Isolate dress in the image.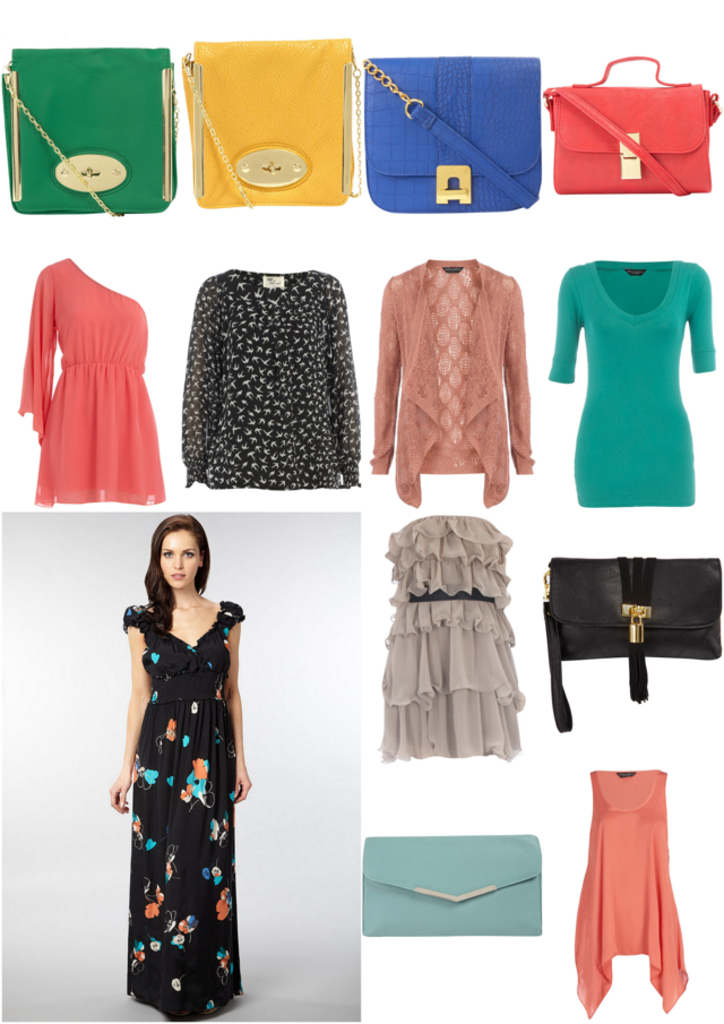
Isolated region: 373, 510, 527, 759.
